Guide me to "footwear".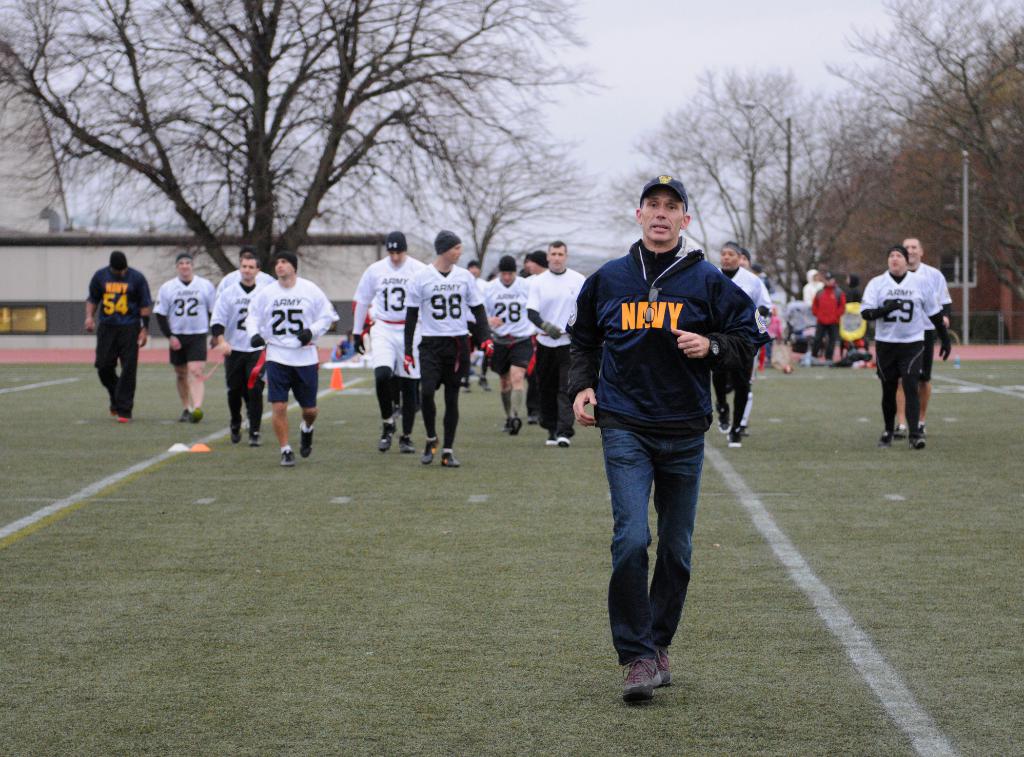
Guidance: Rect(301, 421, 319, 453).
